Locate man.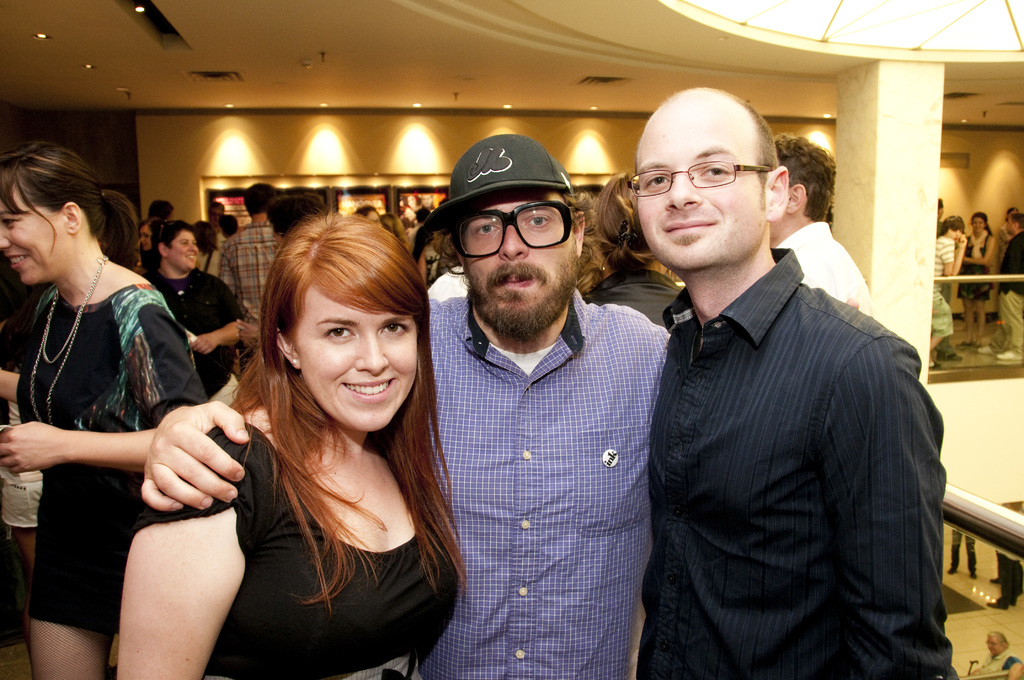
Bounding box: bbox(600, 99, 943, 676).
